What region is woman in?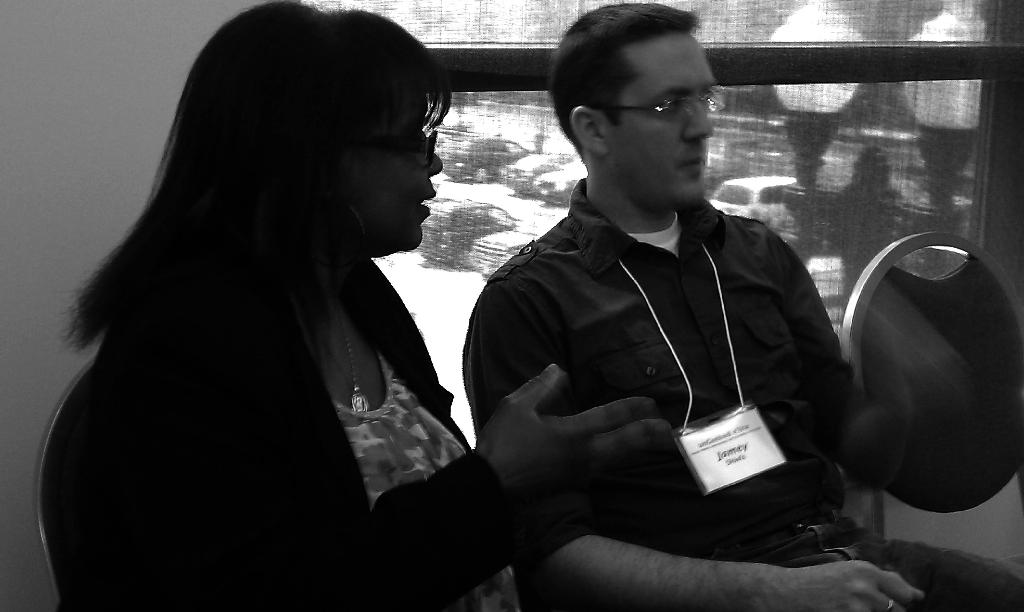
bbox=(81, 9, 545, 611).
